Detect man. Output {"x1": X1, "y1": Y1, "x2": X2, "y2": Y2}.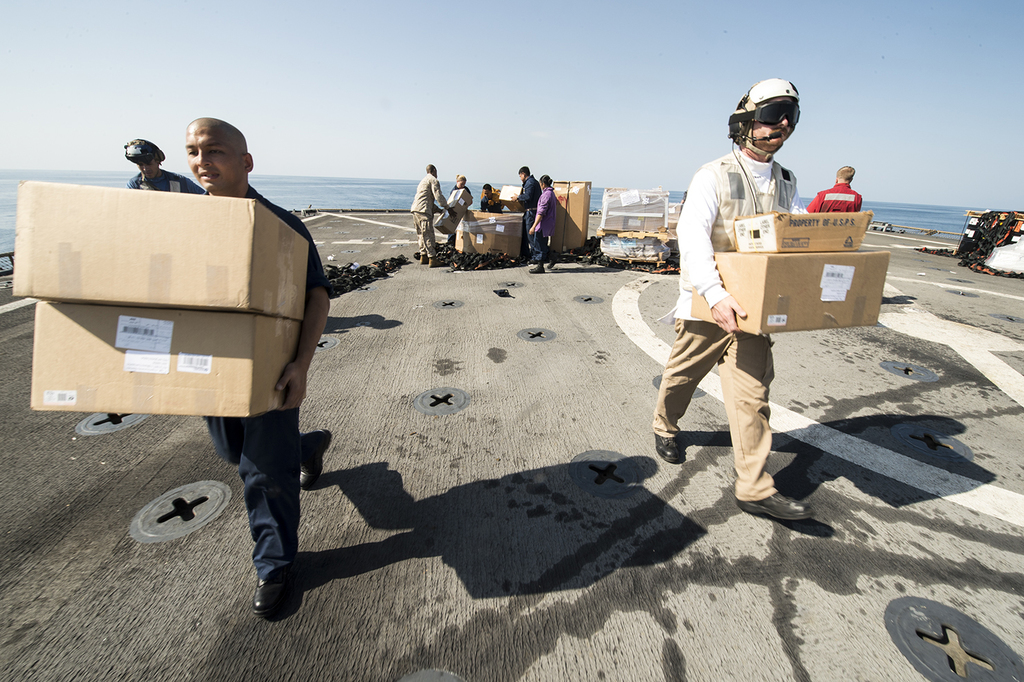
{"x1": 409, "y1": 160, "x2": 455, "y2": 265}.
